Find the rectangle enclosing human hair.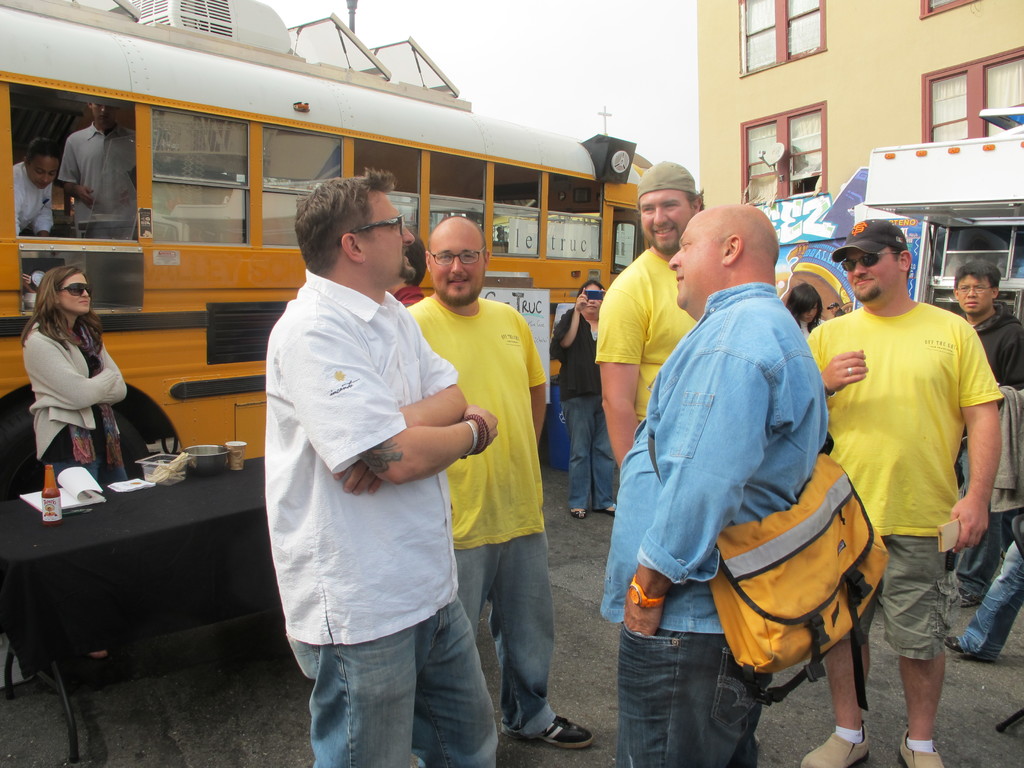
box=[954, 259, 1000, 287].
